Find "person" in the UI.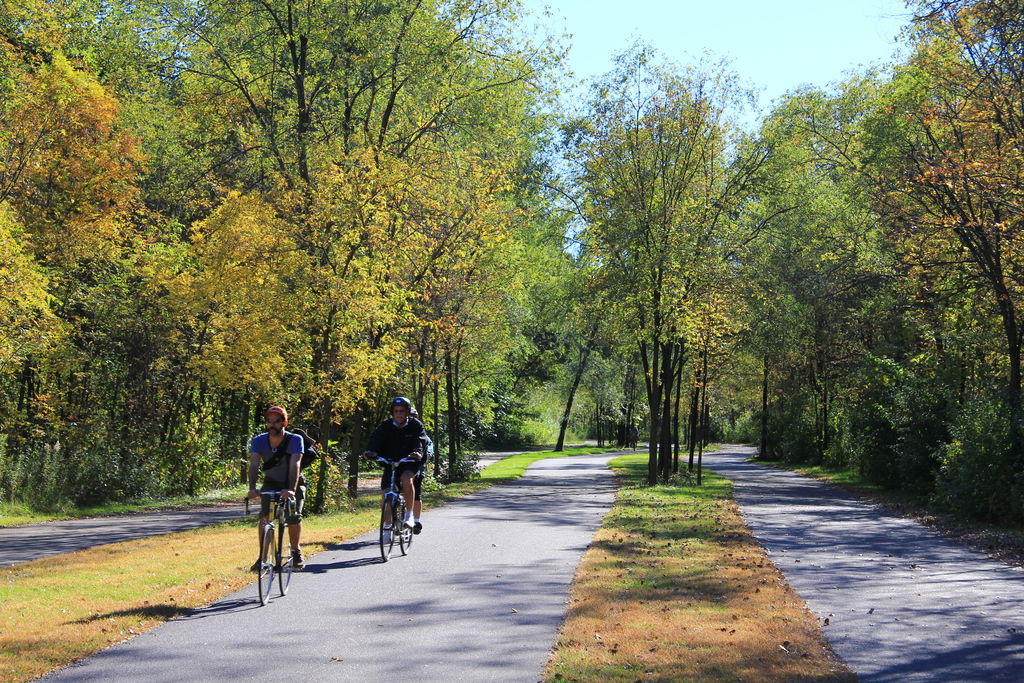
UI element at (367,394,421,561).
